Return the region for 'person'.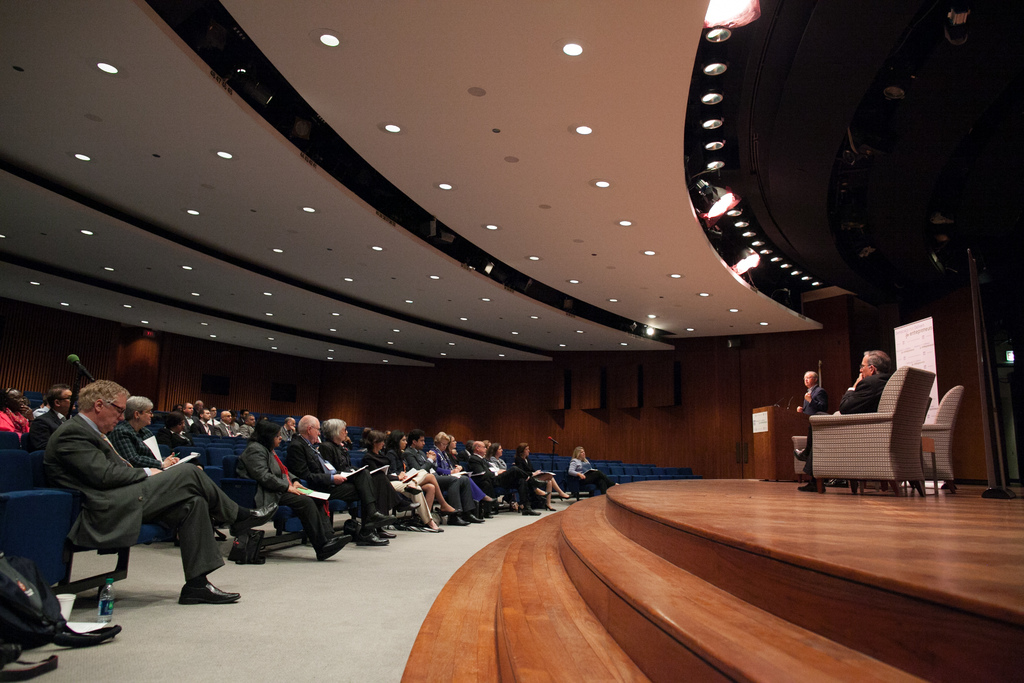
x1=792, y1=368, x2=828, y2=472.
